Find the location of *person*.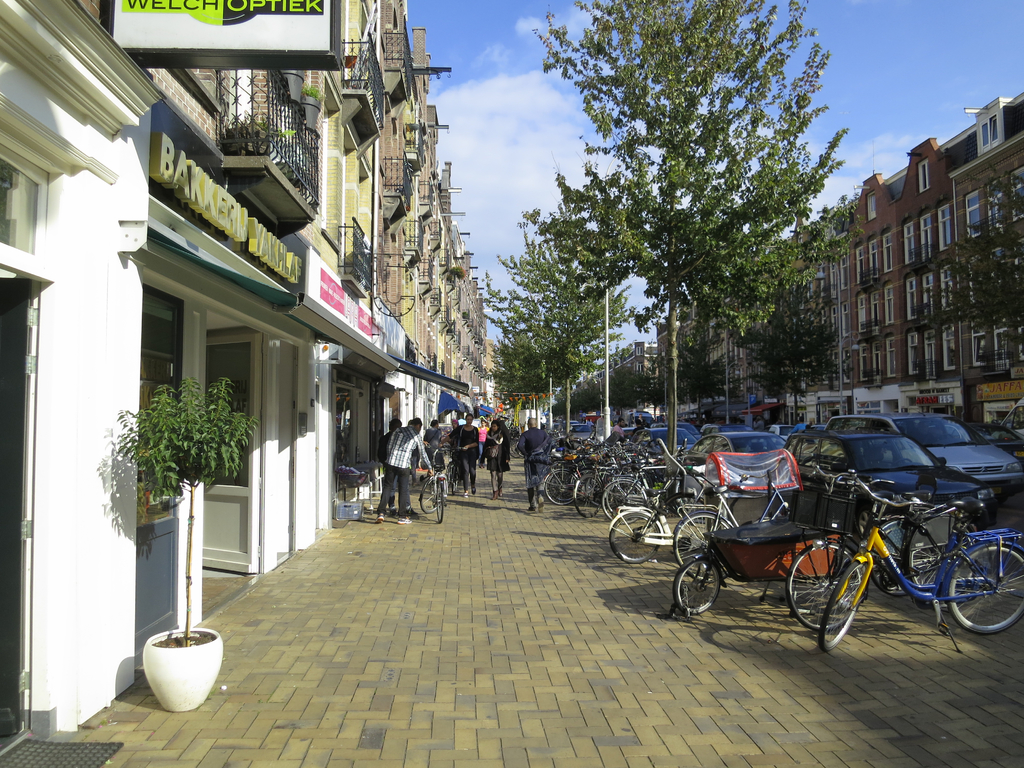
Location: {"x1": 478, "y1": 417, "x2": 510, "y2": 495}.
